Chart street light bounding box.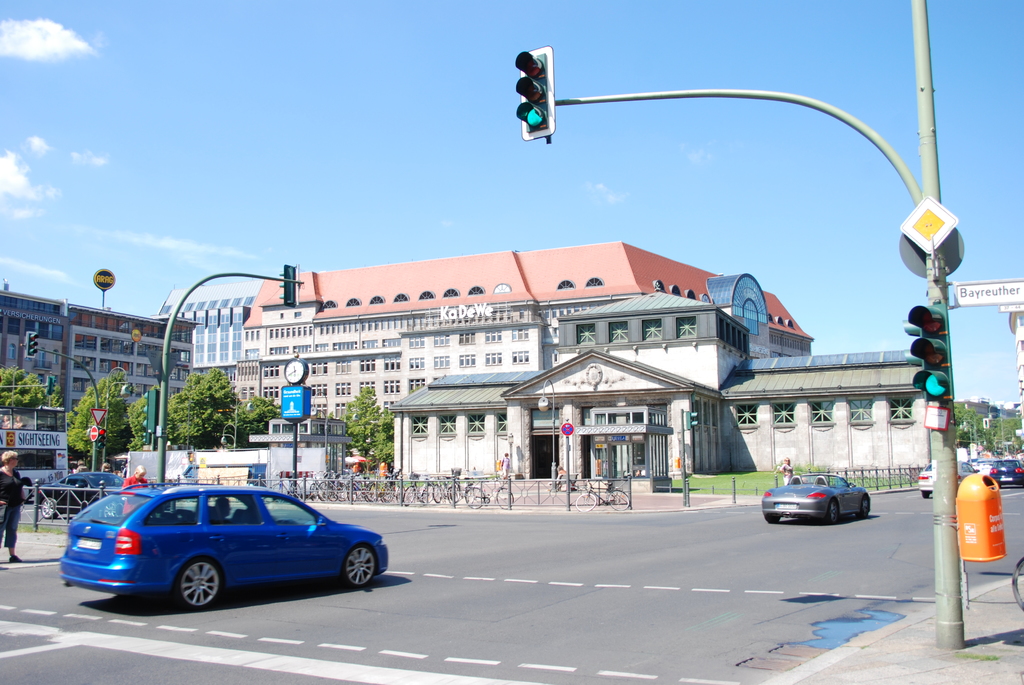
Charted: (984,401,1005,457).
